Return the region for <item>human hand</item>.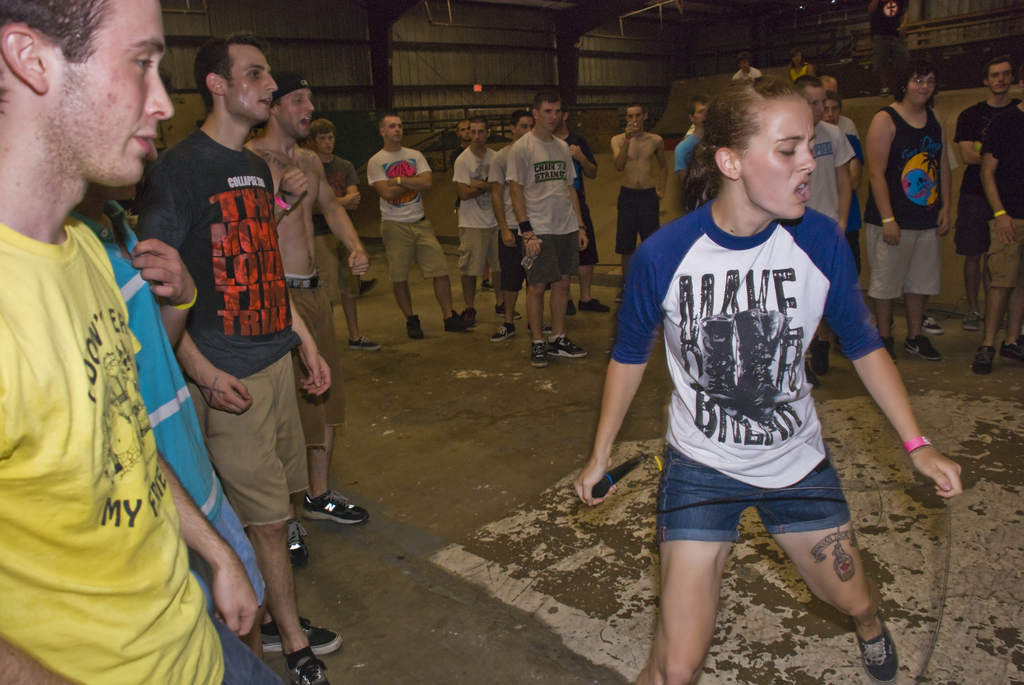
pyautogui.locateOnScreen(623, 122, 639, 141).
